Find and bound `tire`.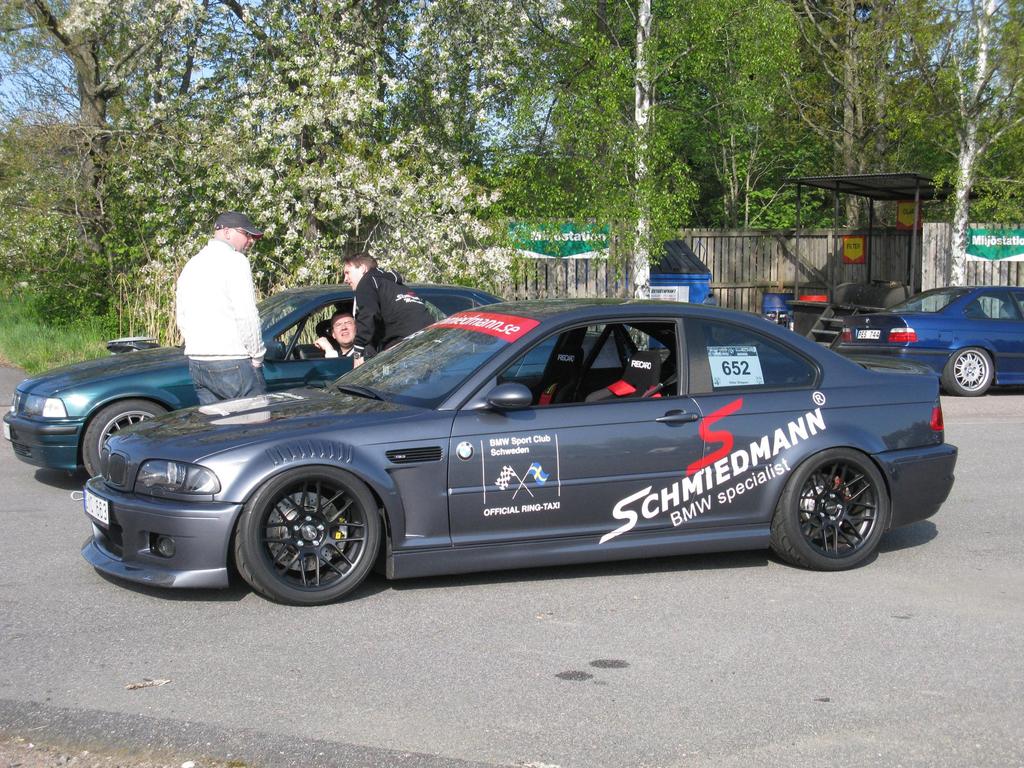
Bound: x1=83 y1=401 x2=168 y2=475.
